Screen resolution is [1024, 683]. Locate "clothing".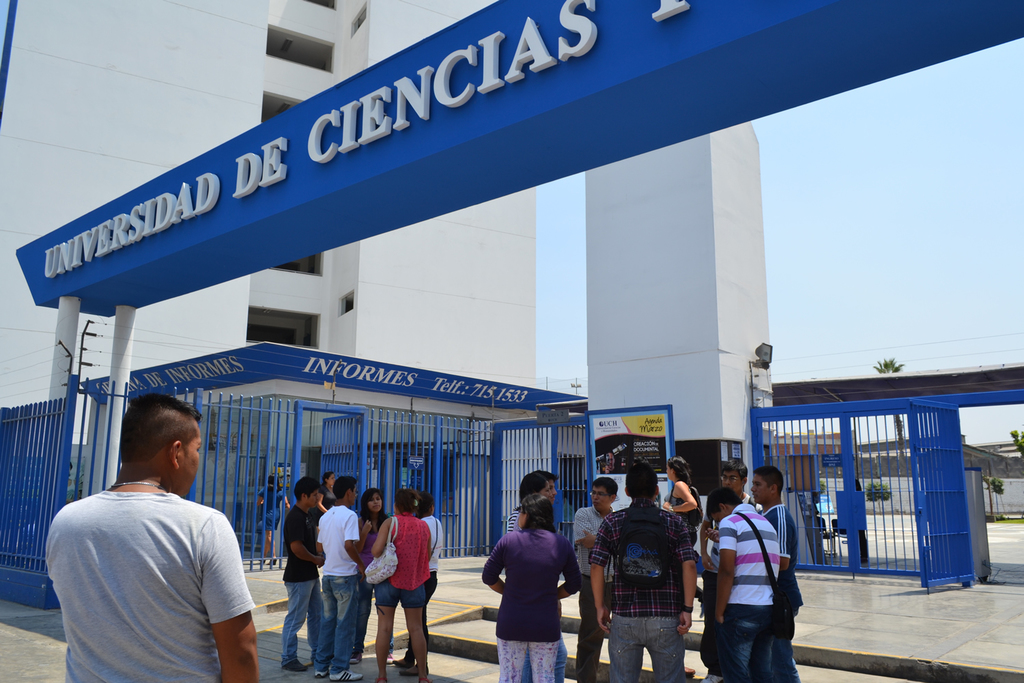
375/511/433/608.
